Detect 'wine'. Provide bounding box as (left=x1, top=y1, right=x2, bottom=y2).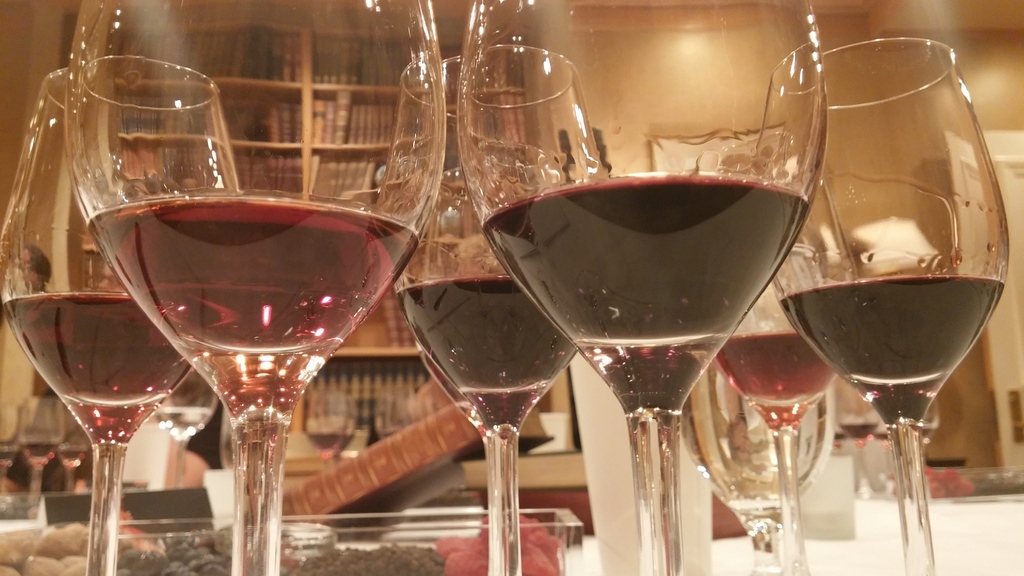
(left=877, top=431, right=887, bottom=442).
